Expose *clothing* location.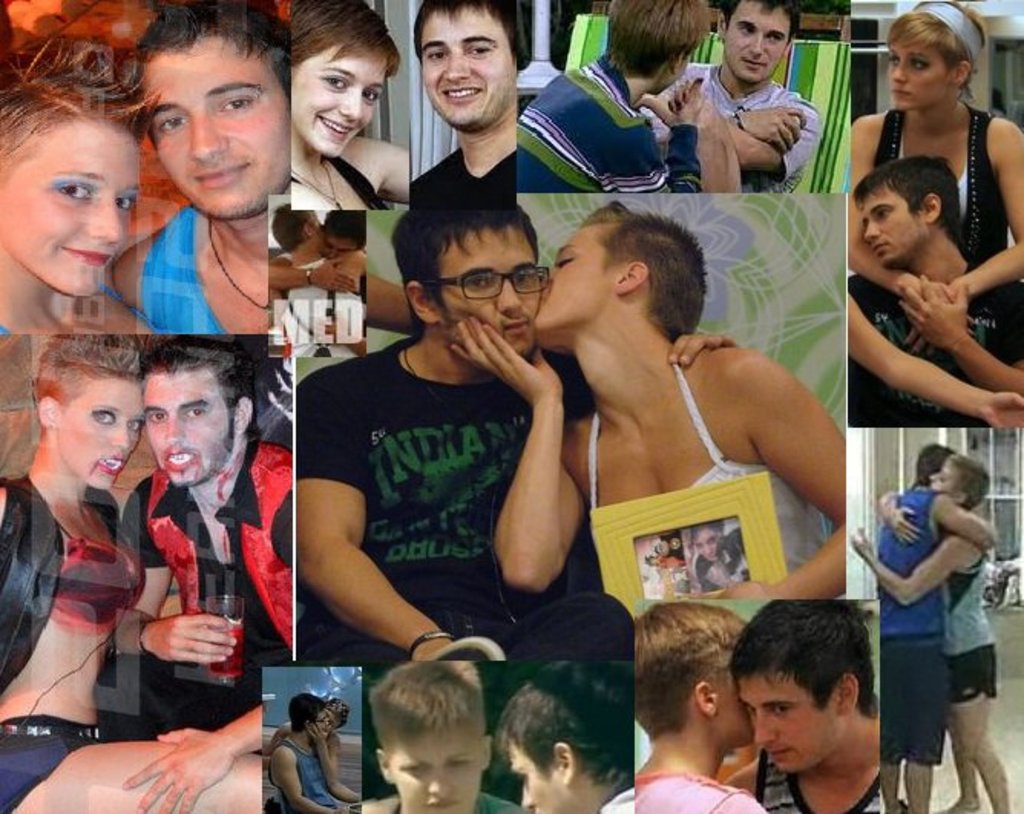
Exposed at bbox=[117, 435, 297, 676].
